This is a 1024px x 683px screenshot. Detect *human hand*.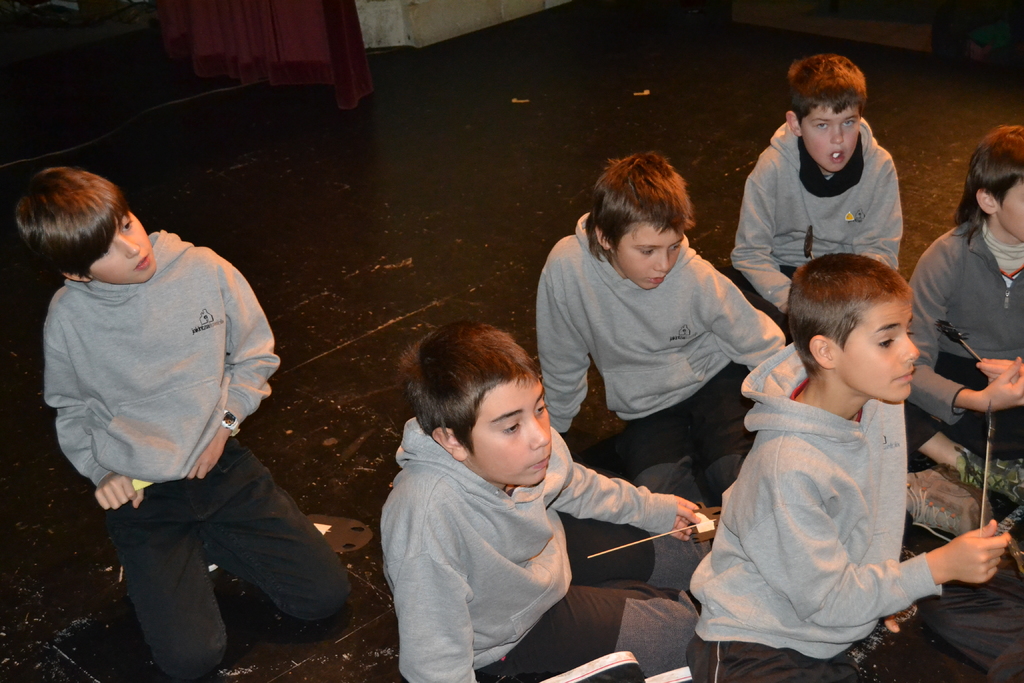
detection(188, 432, 229, 482).
